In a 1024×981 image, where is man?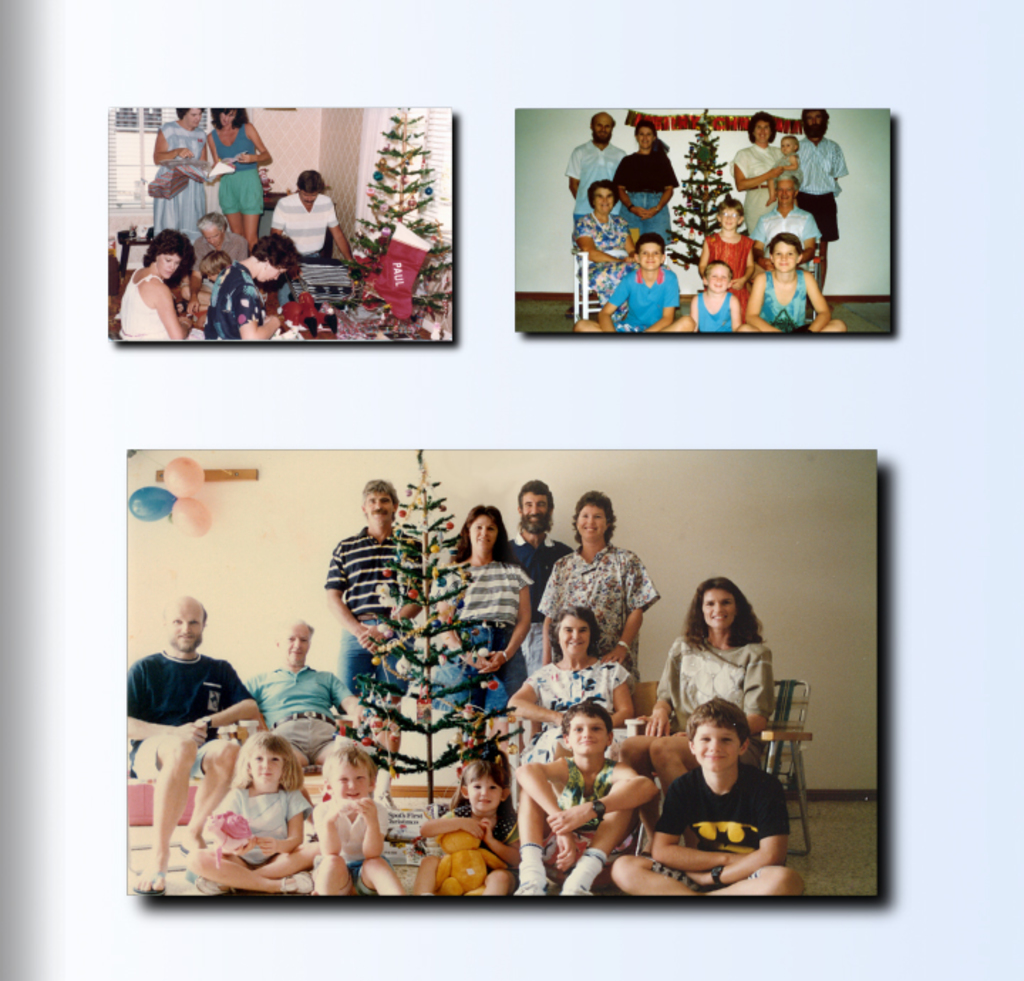
<bbox>792, 104, 848, 293</bbox>.
